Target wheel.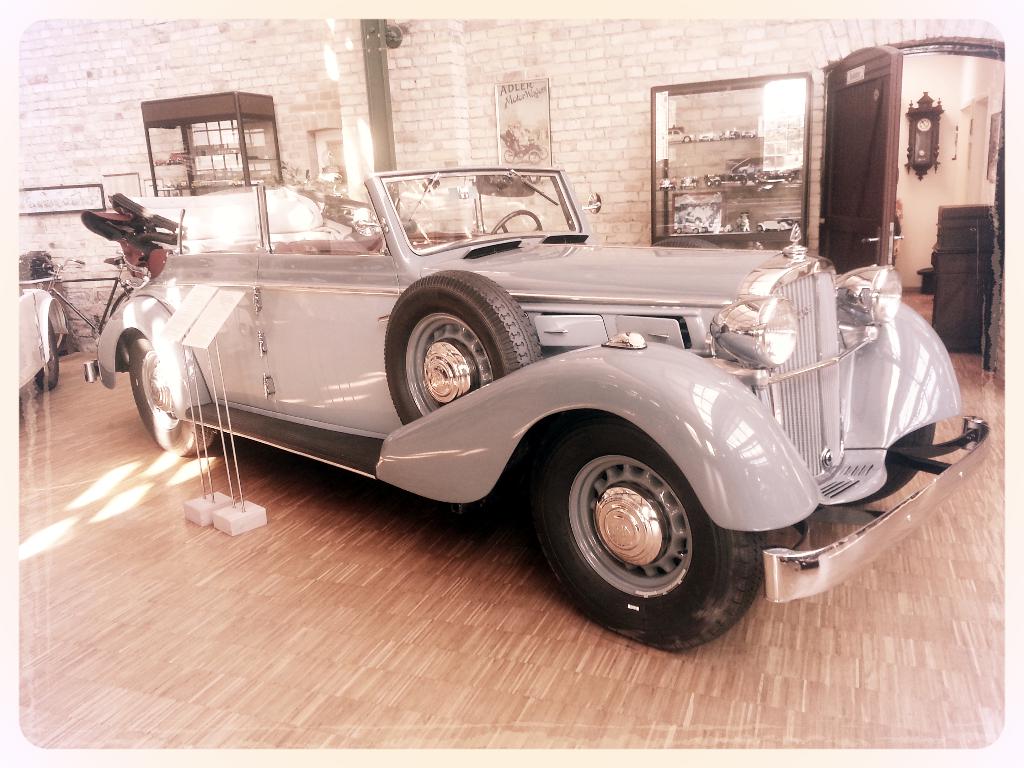
Target region: (x1=488, y1=209, x2=545, y2=239).
